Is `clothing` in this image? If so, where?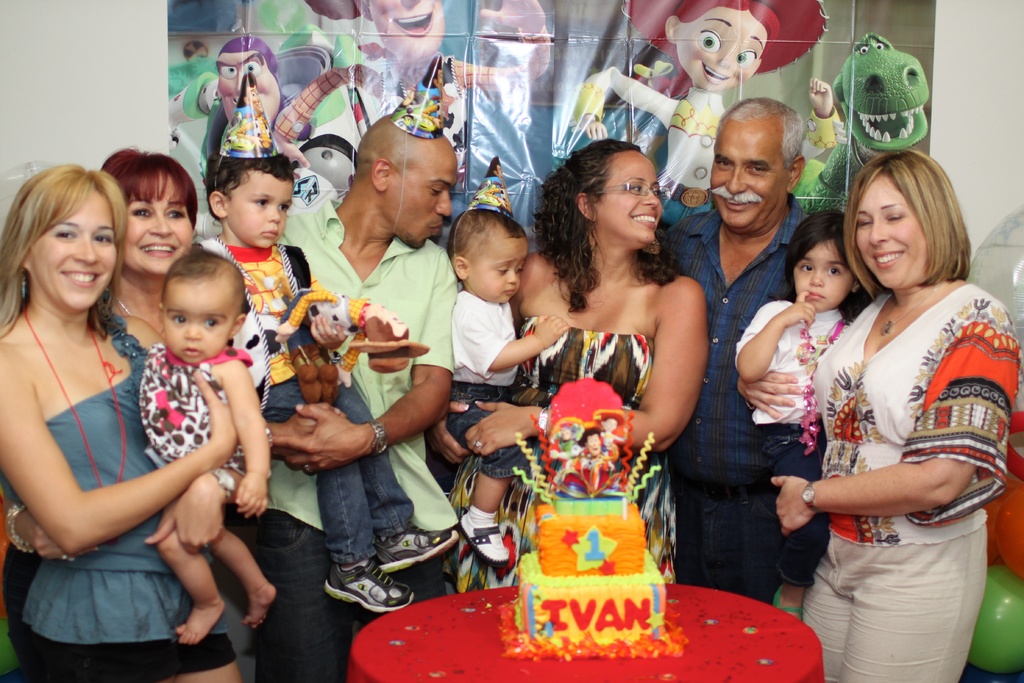
Yes, at <box>264,194,460,682</box>.
